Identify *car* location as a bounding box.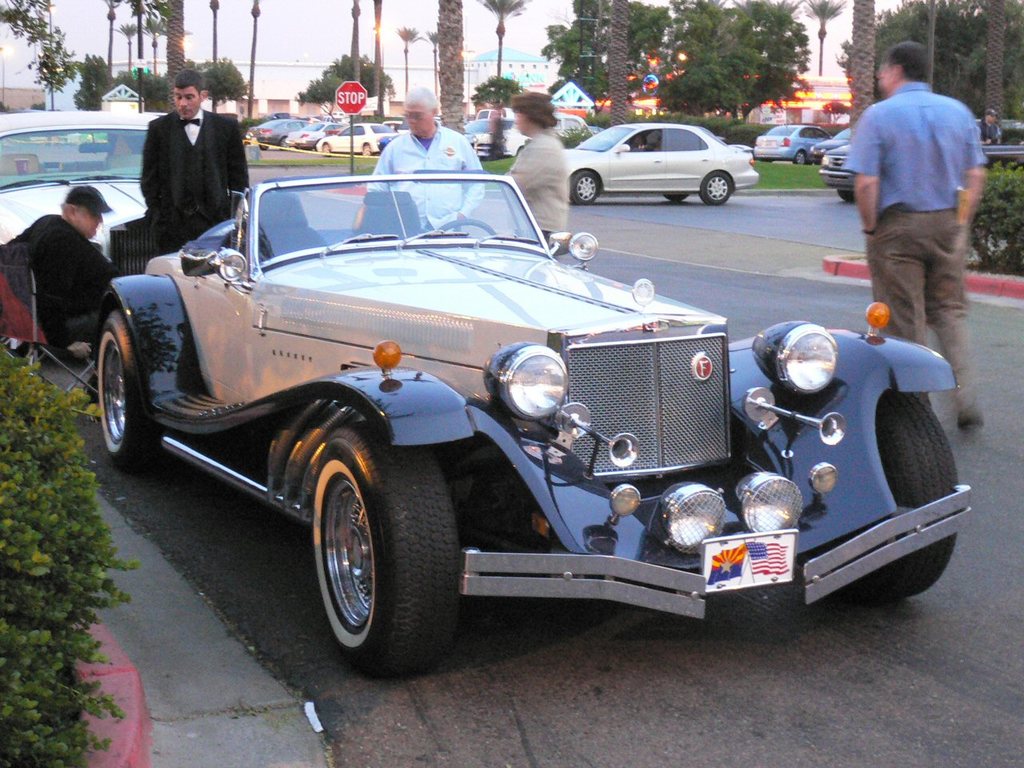
<region>284, 118, 334, 150</region>.
